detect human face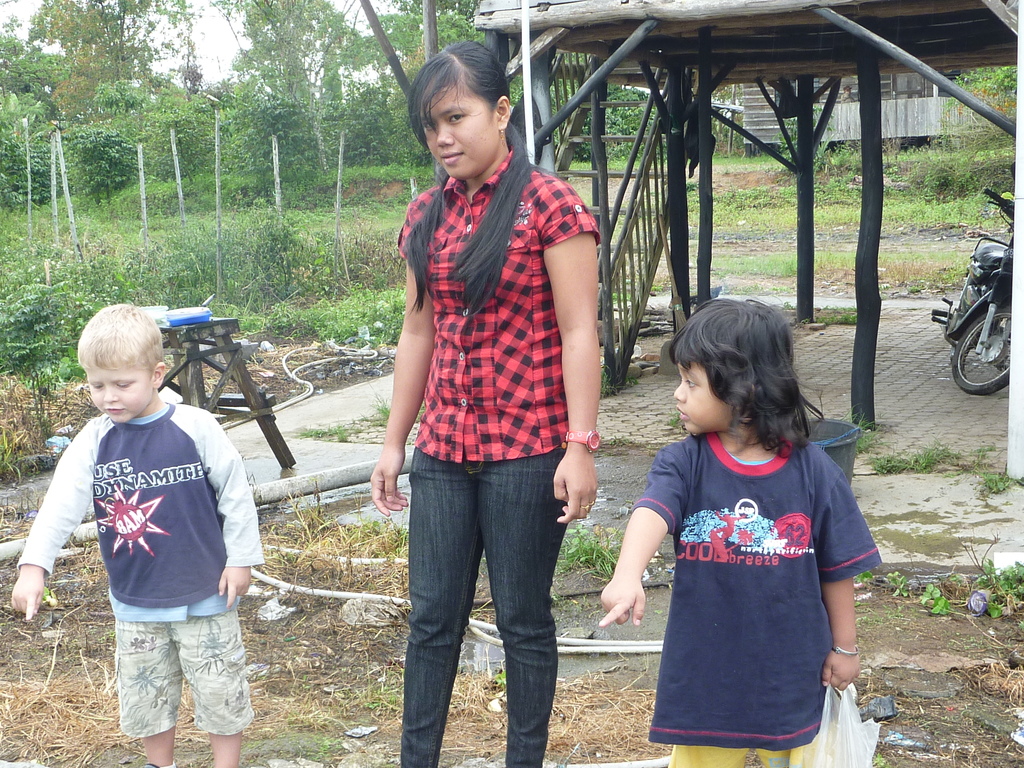
bbox(86, 369, 156, 425)
